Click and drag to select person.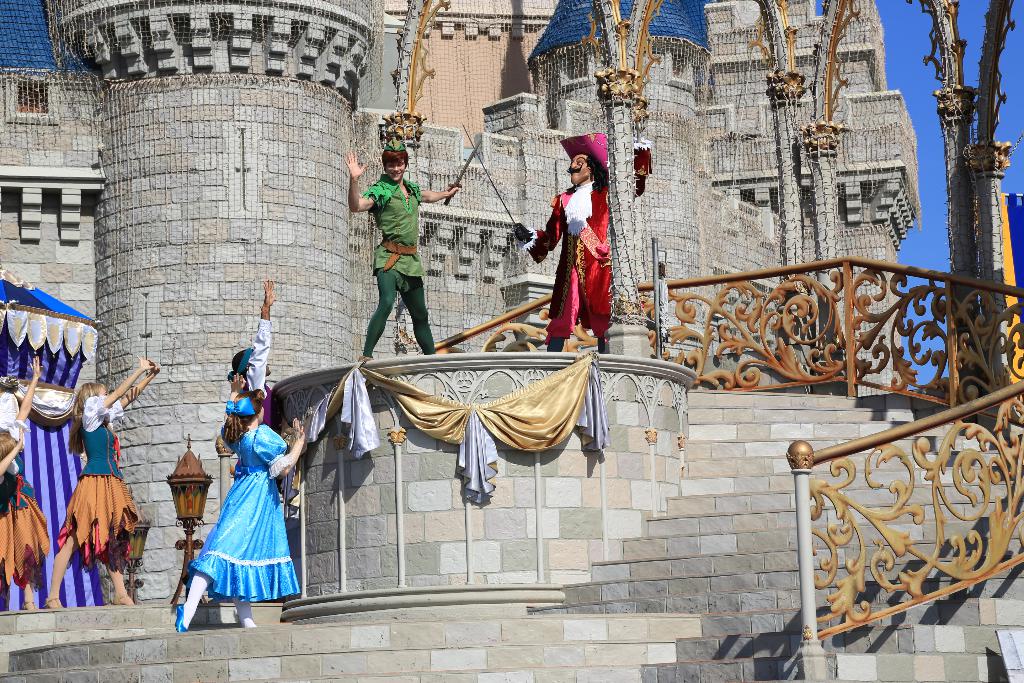
Selection: rect(550, 136, 627, 363).
